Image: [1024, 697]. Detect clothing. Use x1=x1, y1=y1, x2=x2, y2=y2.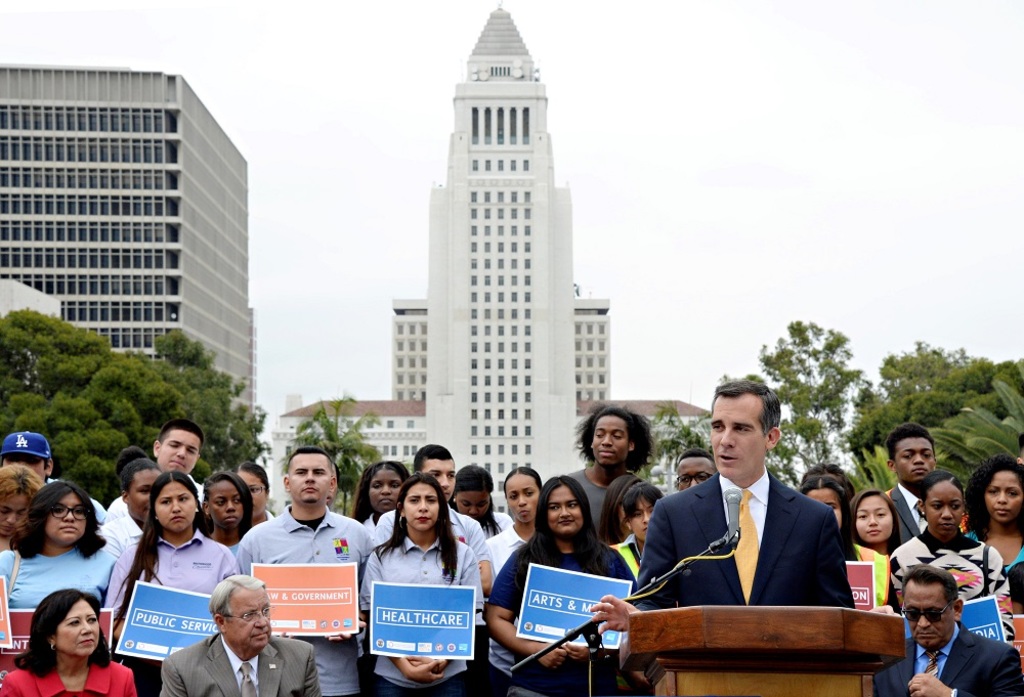
x1=0, y1=539, x2=124, y2=607.
